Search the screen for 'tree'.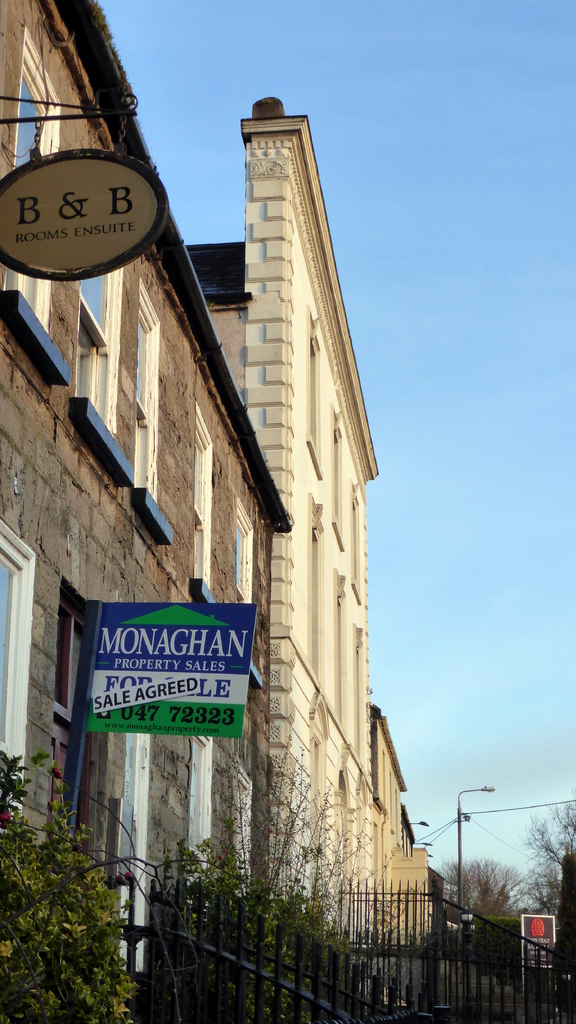
Found at box(522, 796, 575, 916).
